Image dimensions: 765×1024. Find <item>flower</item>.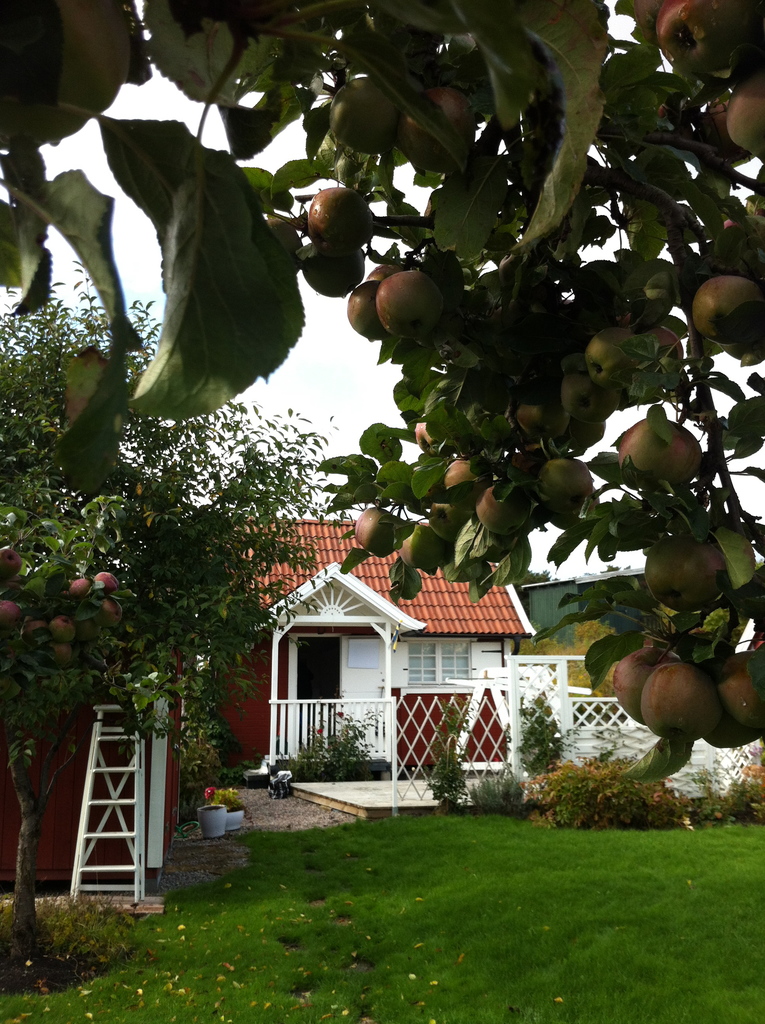
315/725/324/736.
